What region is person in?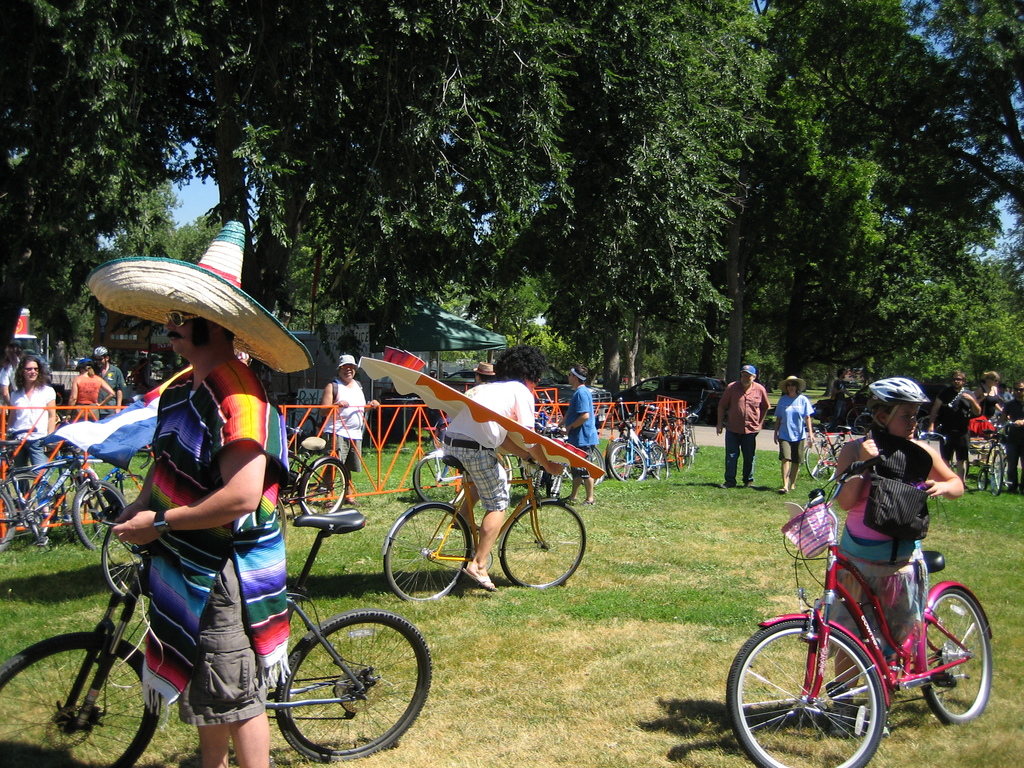
[x1=977, y1=369, x2=1000, y2=422].
